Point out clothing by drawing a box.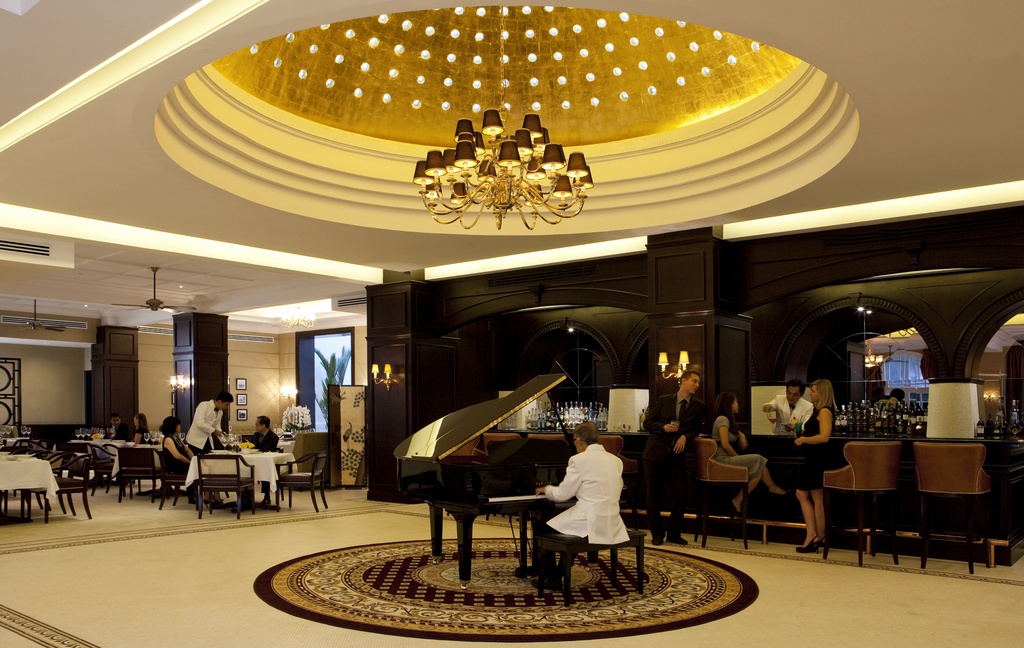
(250, 429, 281, 494).
